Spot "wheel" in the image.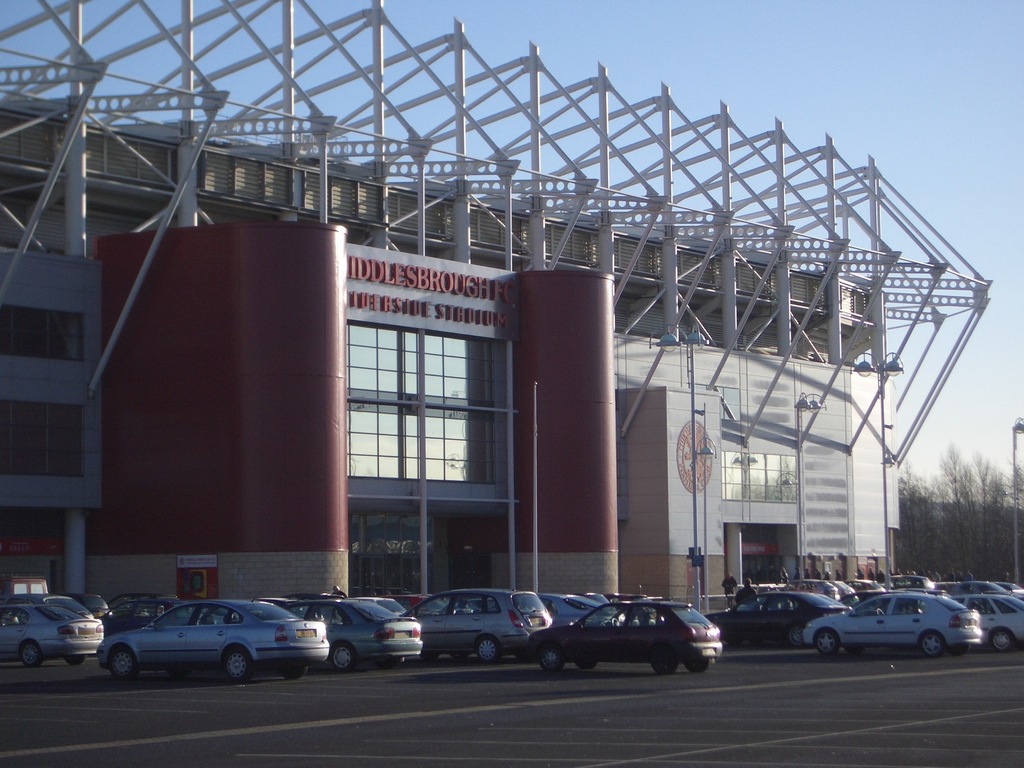
"wheel" found at pyautogui.locateOnScreen(536, 644, 565, 675).
